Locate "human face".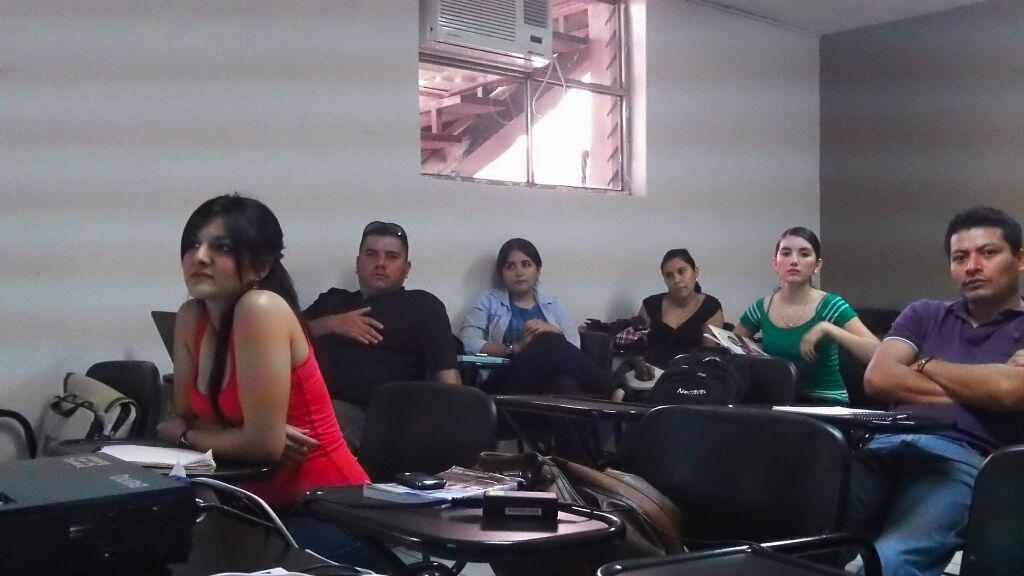
Bounding box: BBox(777, 235, 819, 287).
